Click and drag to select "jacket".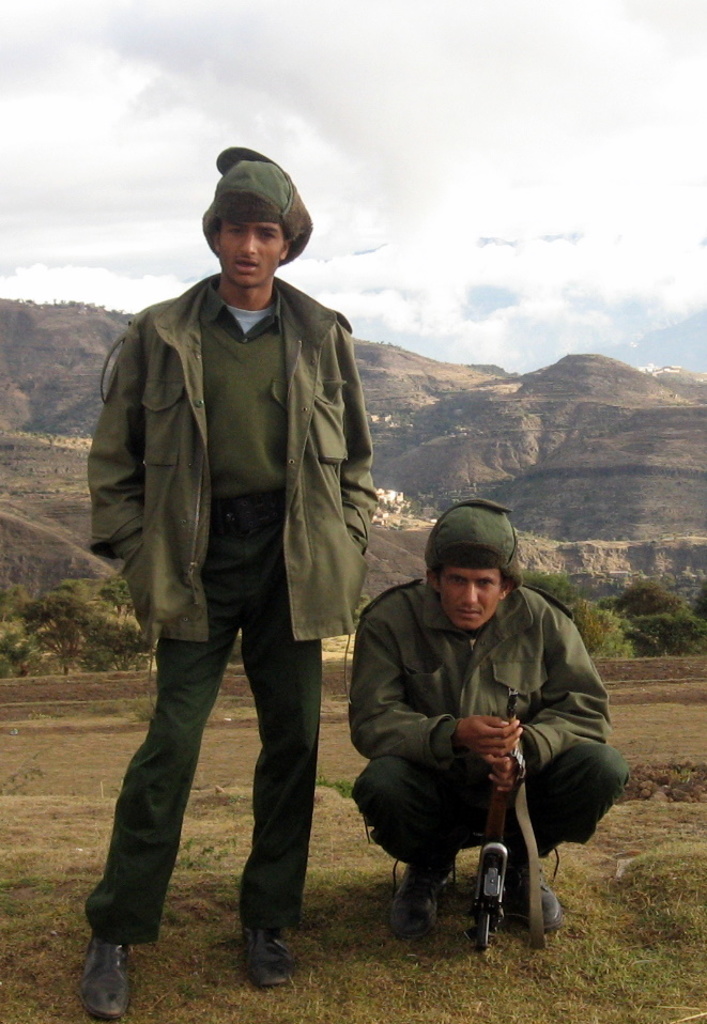
Selection: bbox=(342, 583, 613, 789).
